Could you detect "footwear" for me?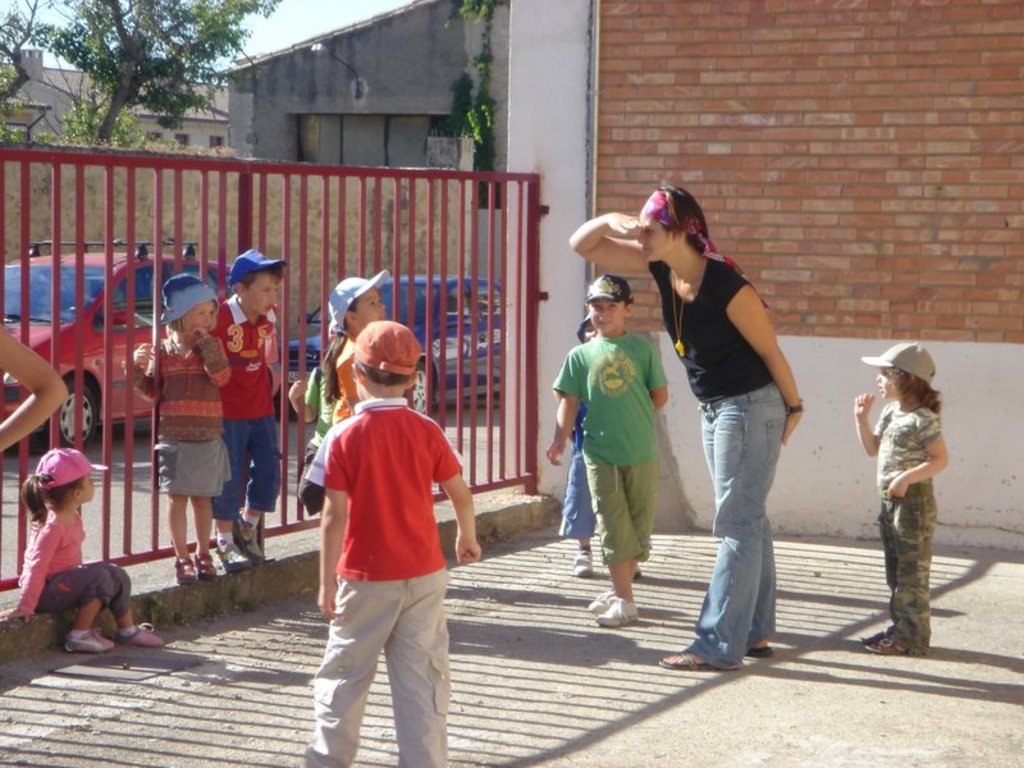
Detection result: 114/622/168/649.
